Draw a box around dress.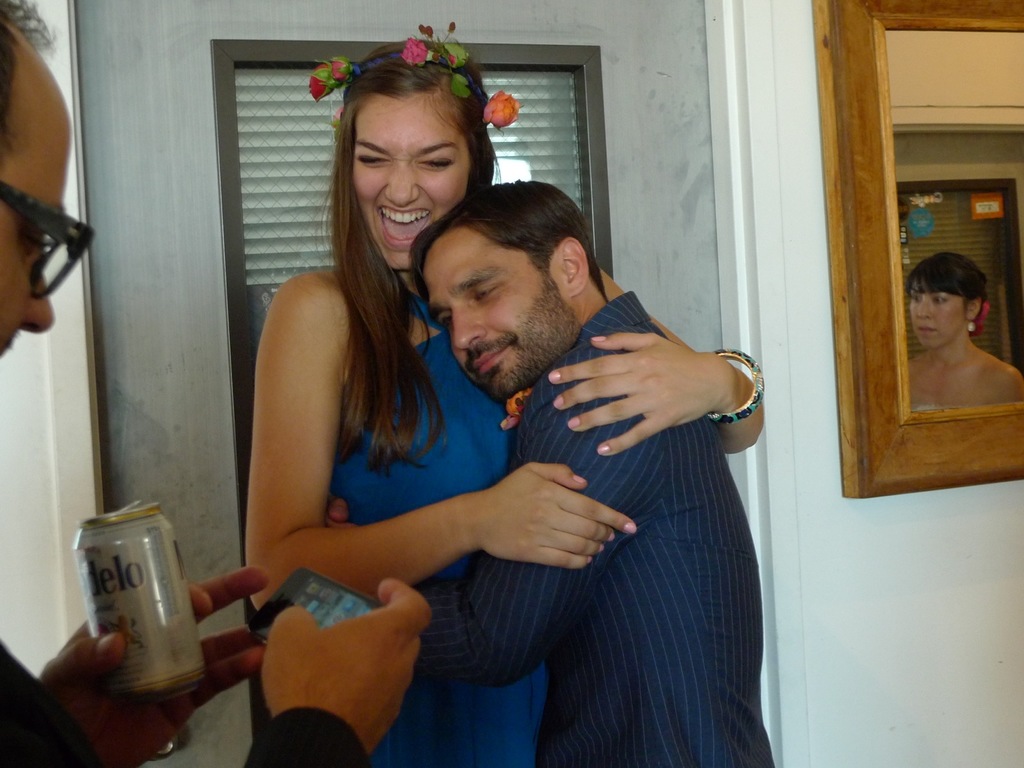
pyautogui.locateOnScreen(325, 294, 550, 767).
